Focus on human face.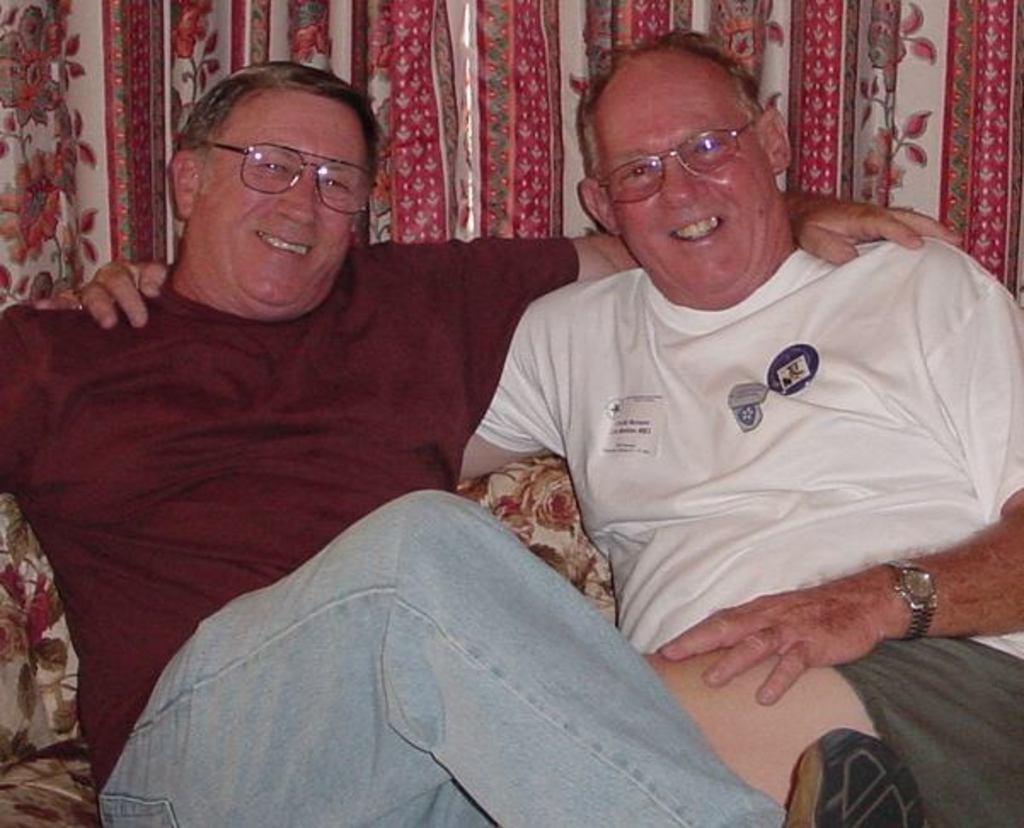
Focused at [x1=210, y1=114, x2=366, y2=296].
